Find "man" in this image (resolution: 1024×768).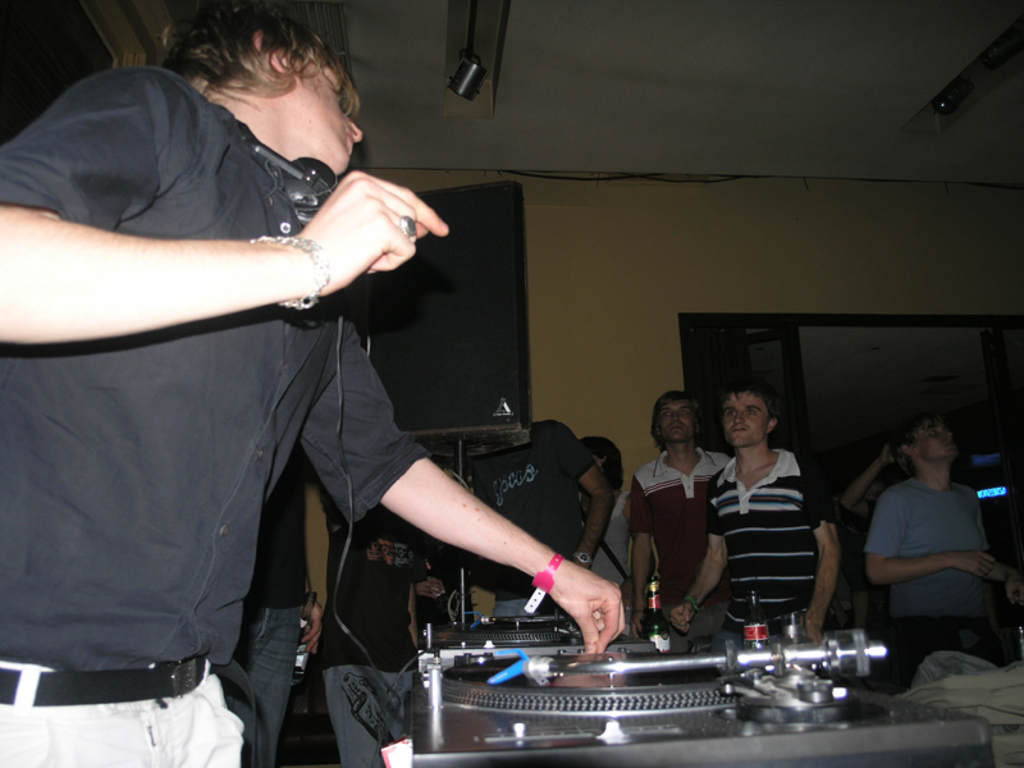
(315, 506, 442, 767).
